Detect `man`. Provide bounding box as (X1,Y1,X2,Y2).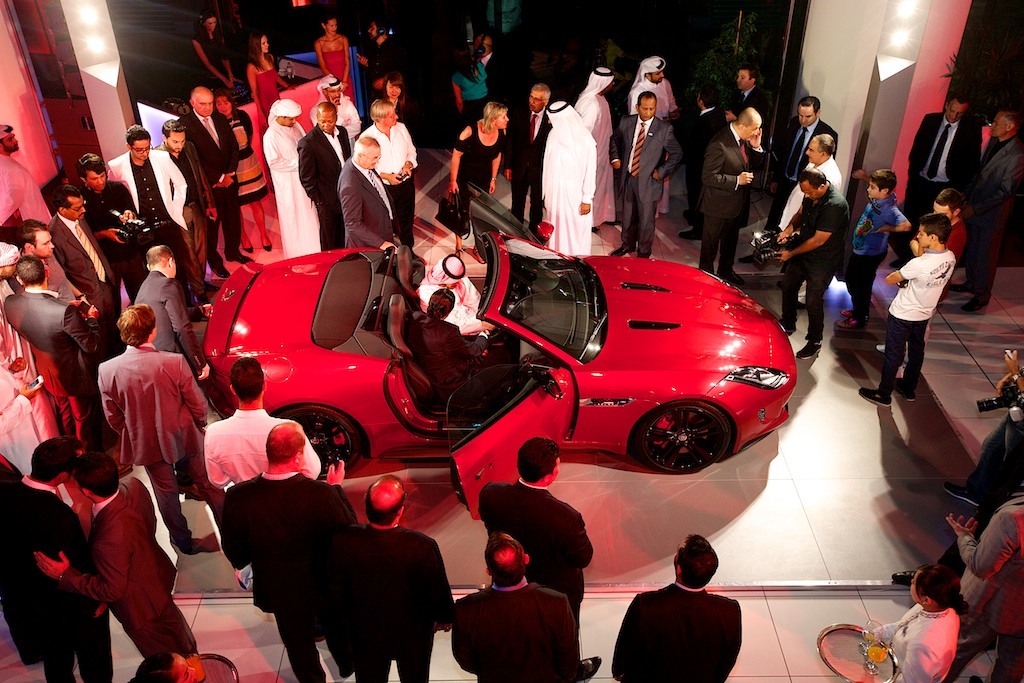
(502,79,551,235).
